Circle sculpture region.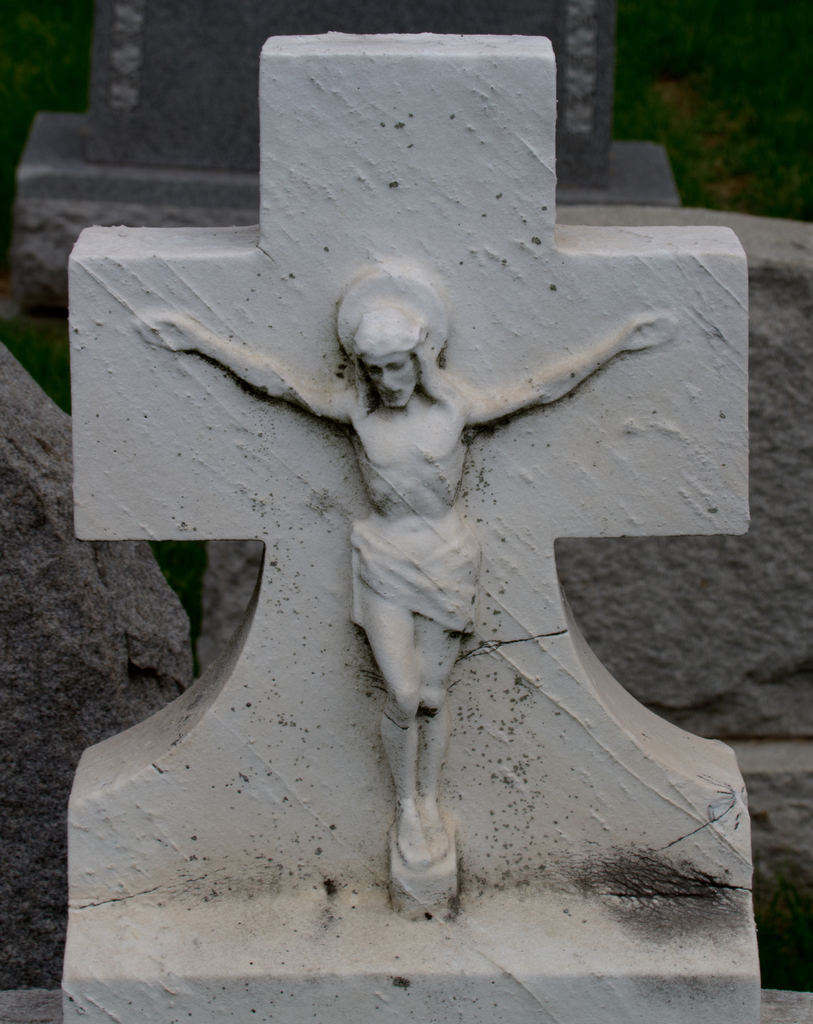
Region: <box>61,34,754,1023</box>.
